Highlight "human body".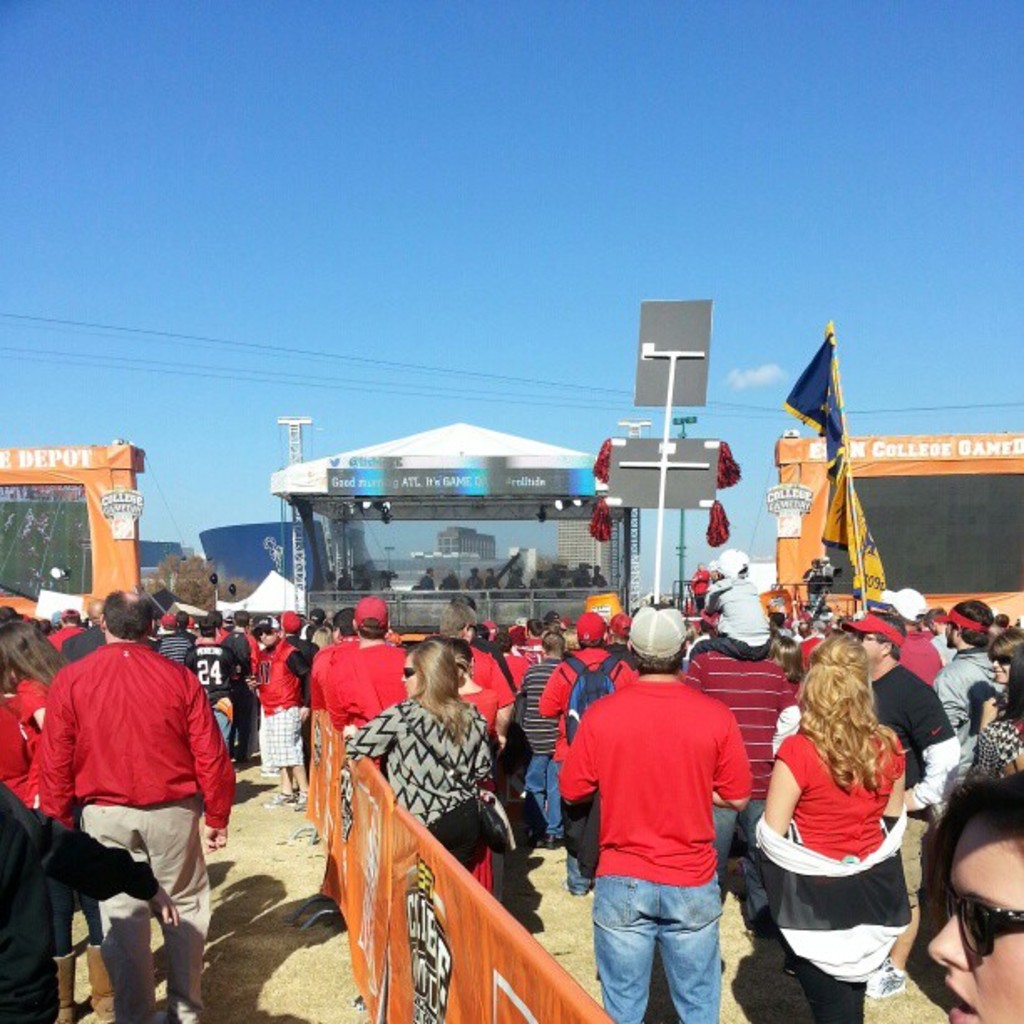
Highlighted region: select_region(0, 617, 72, 776).
